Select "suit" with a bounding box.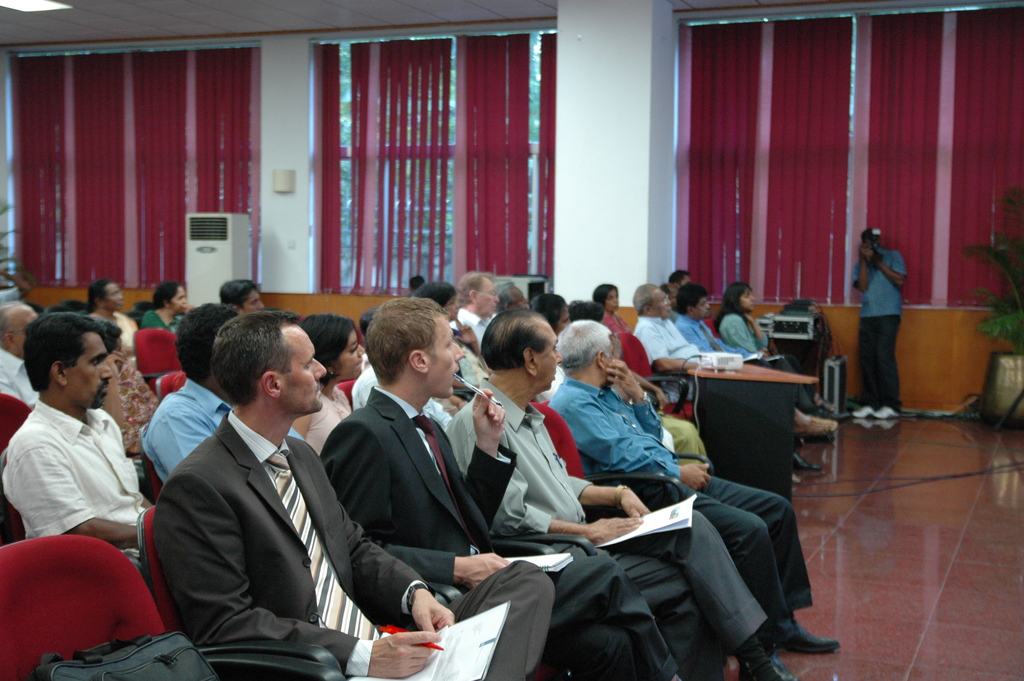
[319, 382, 678, 680].
